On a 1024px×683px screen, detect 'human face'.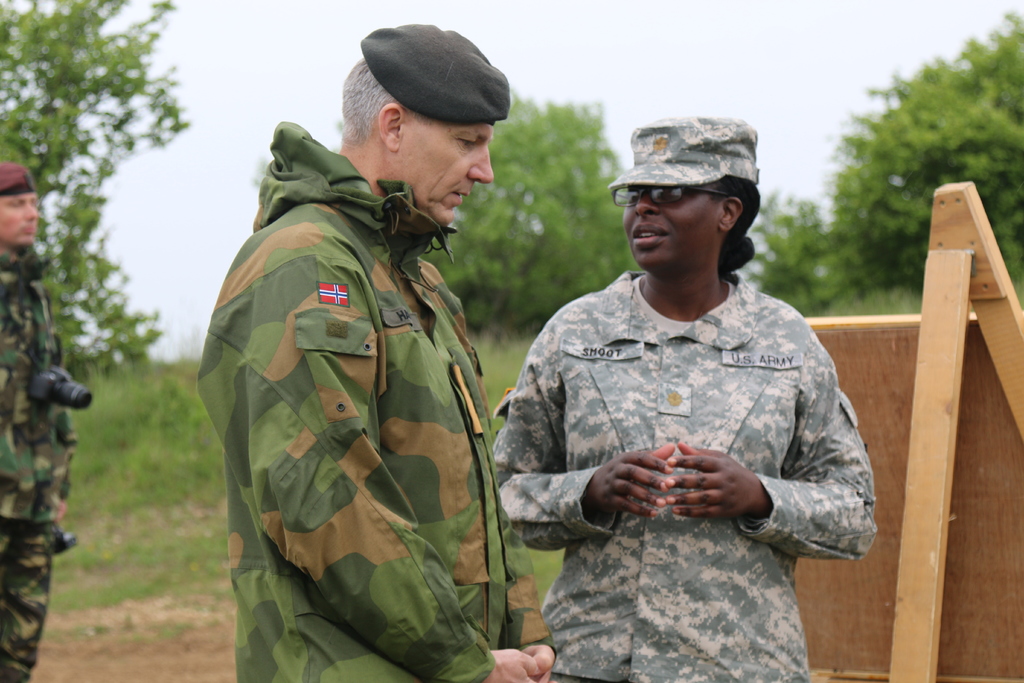
(left=394, top=122, right=494, bottom=227).
